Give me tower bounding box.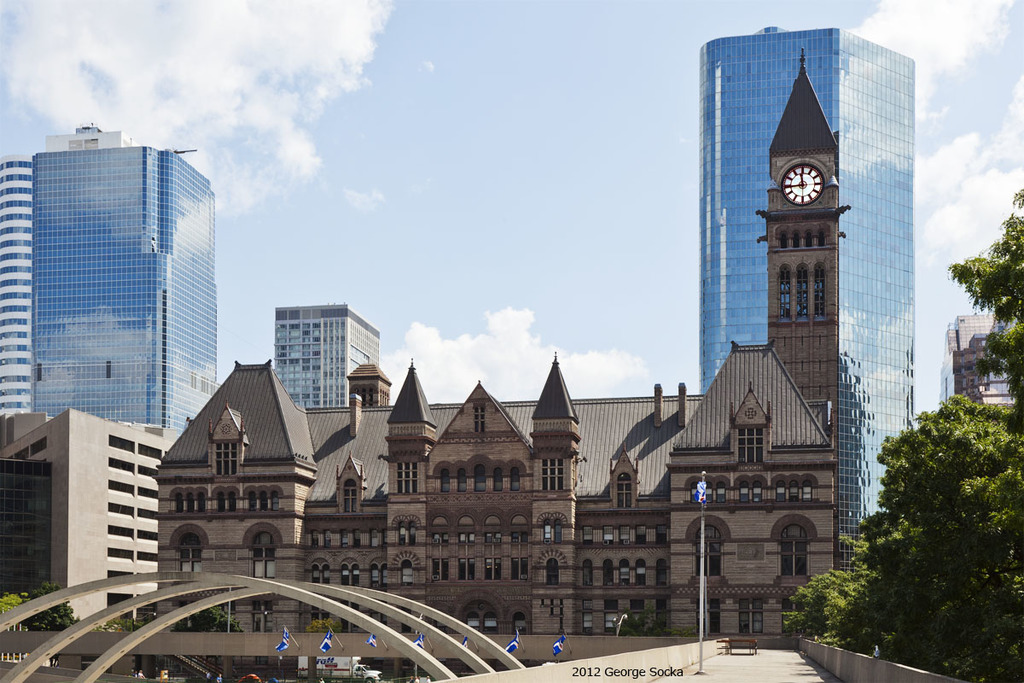
locate(376, 358, 434, 584).
